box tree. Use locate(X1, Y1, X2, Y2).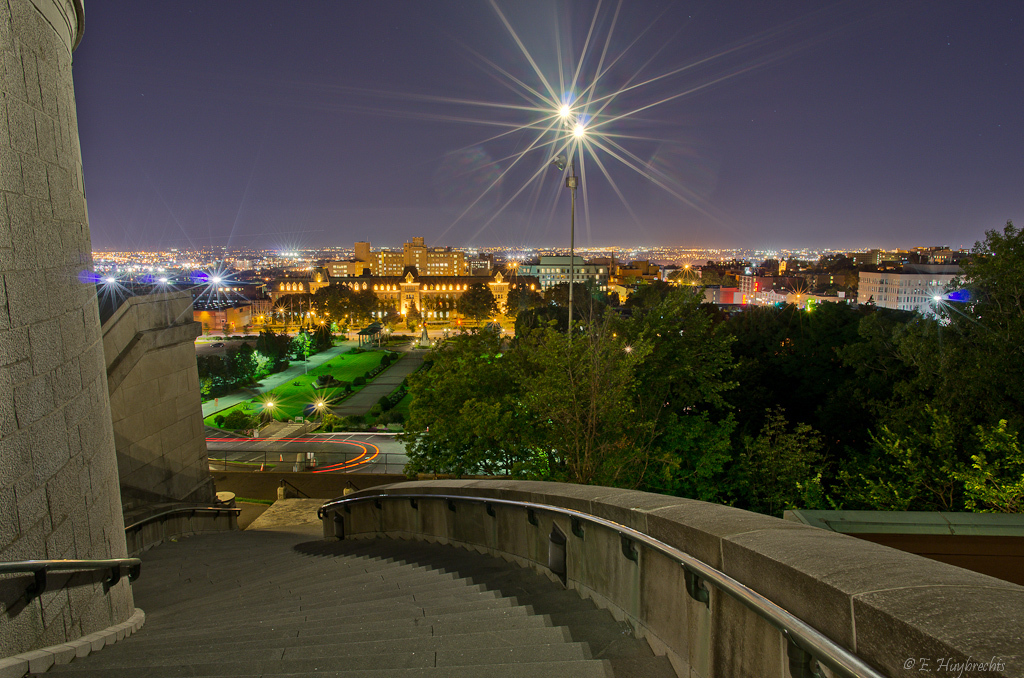
locate(200, 343, 264, 393).
